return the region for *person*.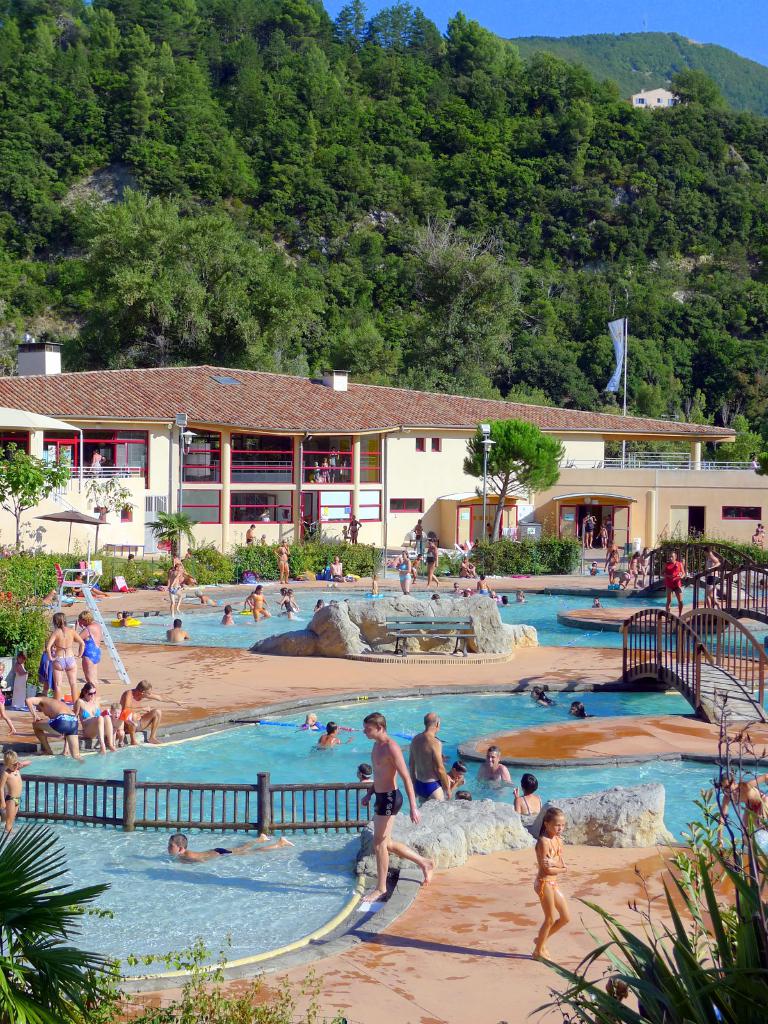
BBox(704, 548, 722, 612).
